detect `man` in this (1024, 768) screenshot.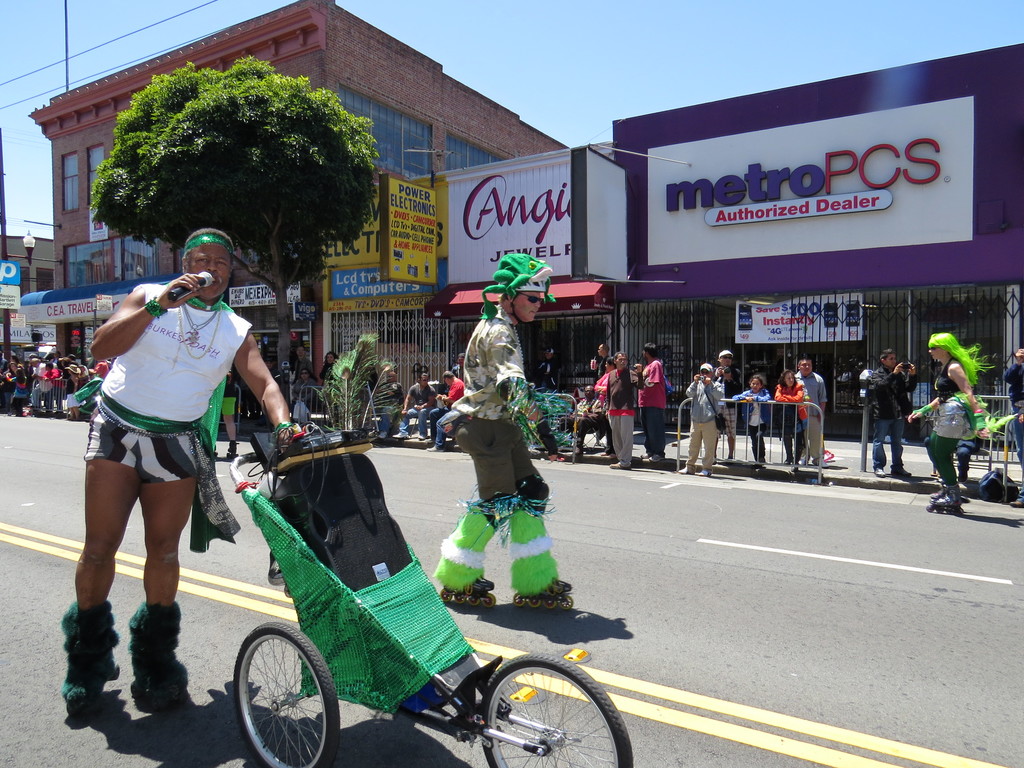
Detection: 597/338/612/383.
